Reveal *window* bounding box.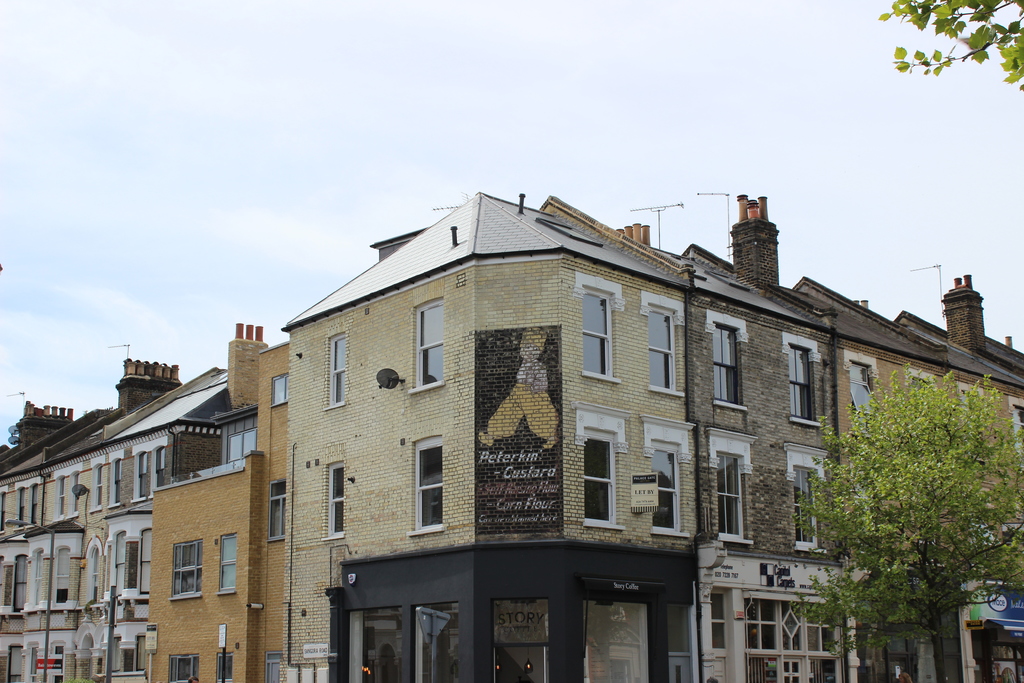
Revealed: [x1=1014, y1=404, x2=1023, y2=451].
